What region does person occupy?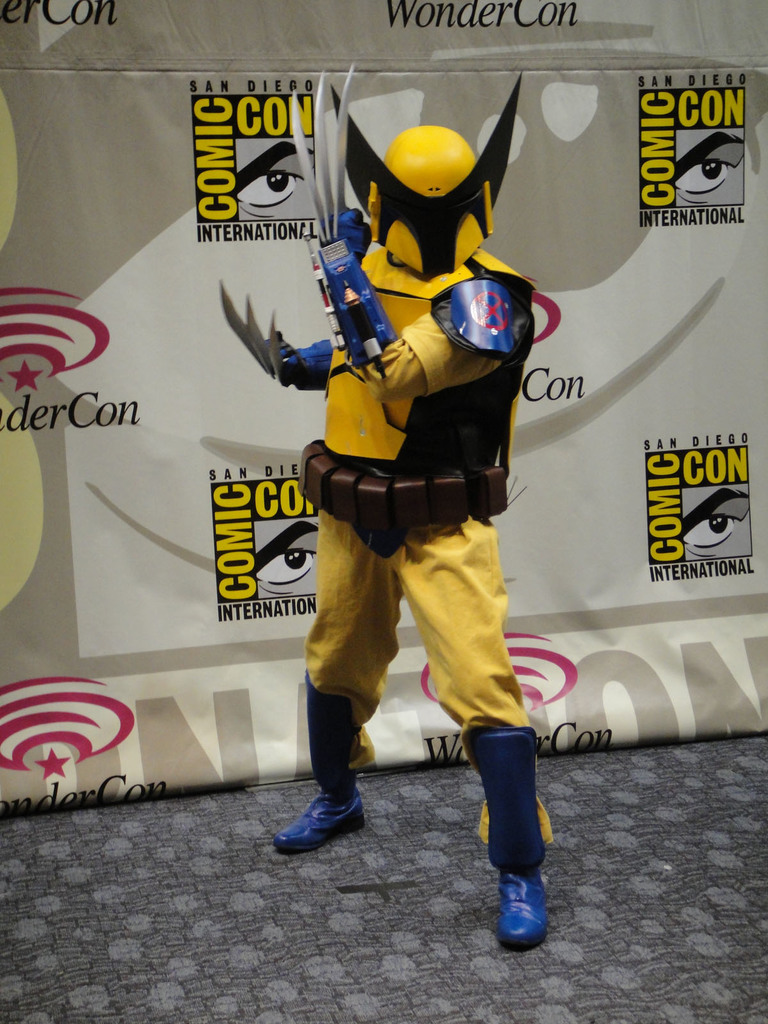
<box>262,125,548,943</box>.
